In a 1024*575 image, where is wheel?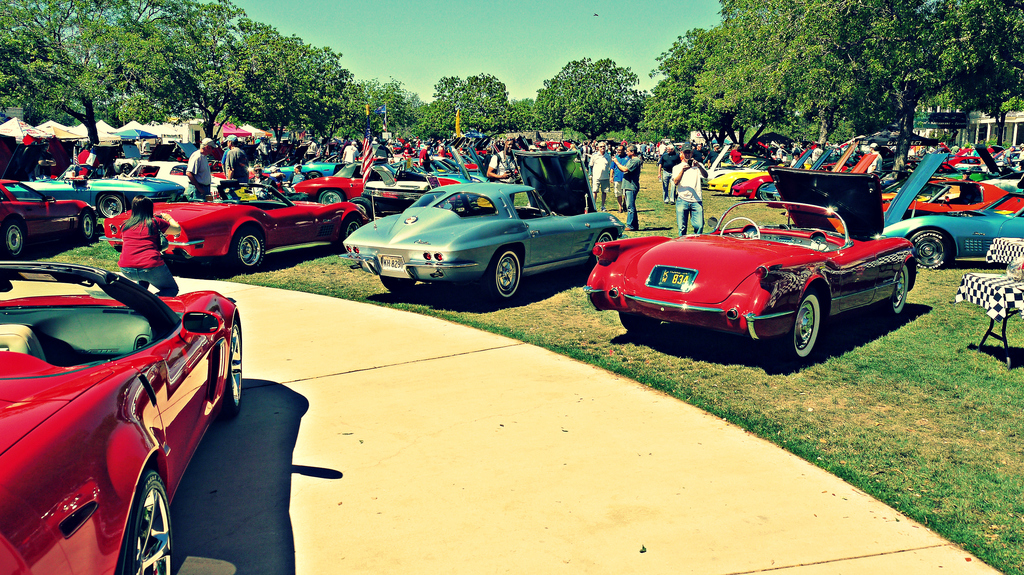
<region>351, 199, 374, 219</region>.
